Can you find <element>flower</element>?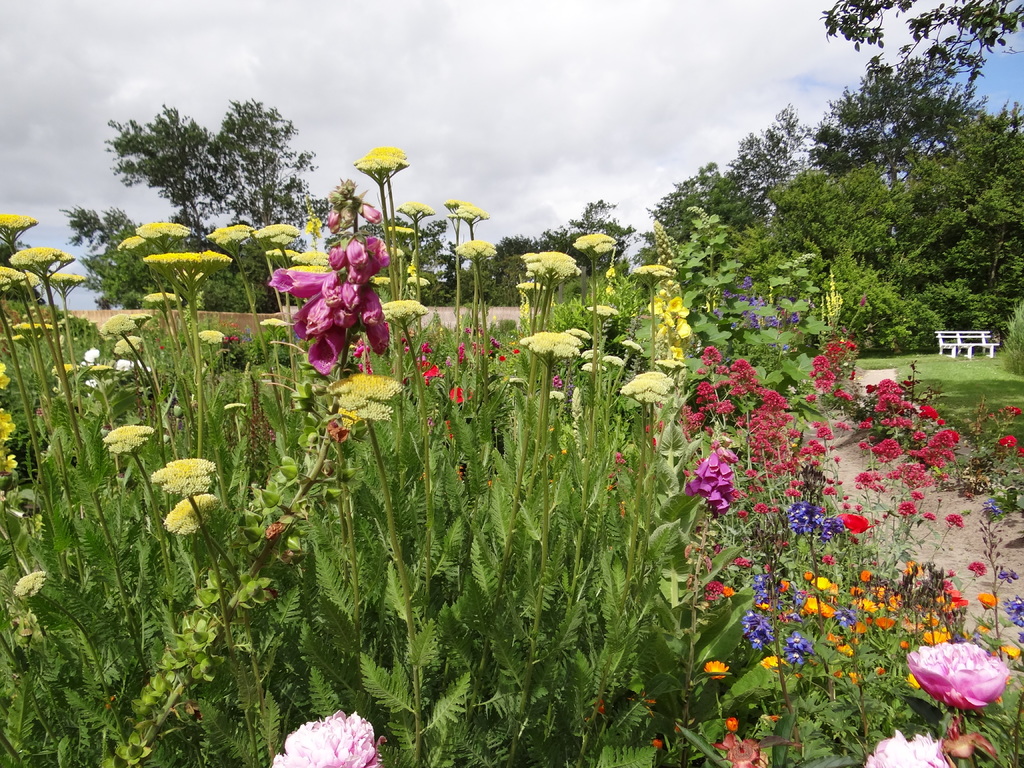
Yes, bounding box: [x1=716, y1=362, x2=726, y2=372].
